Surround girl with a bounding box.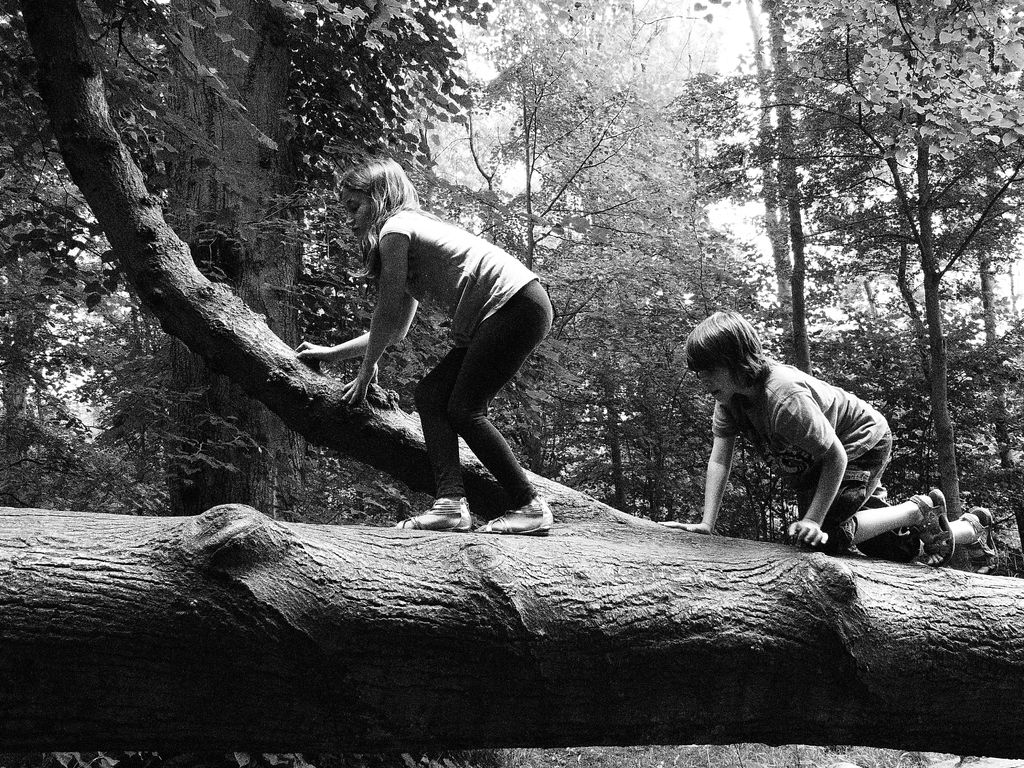
(x1=287, y1=152, x2=552, y2=534).
